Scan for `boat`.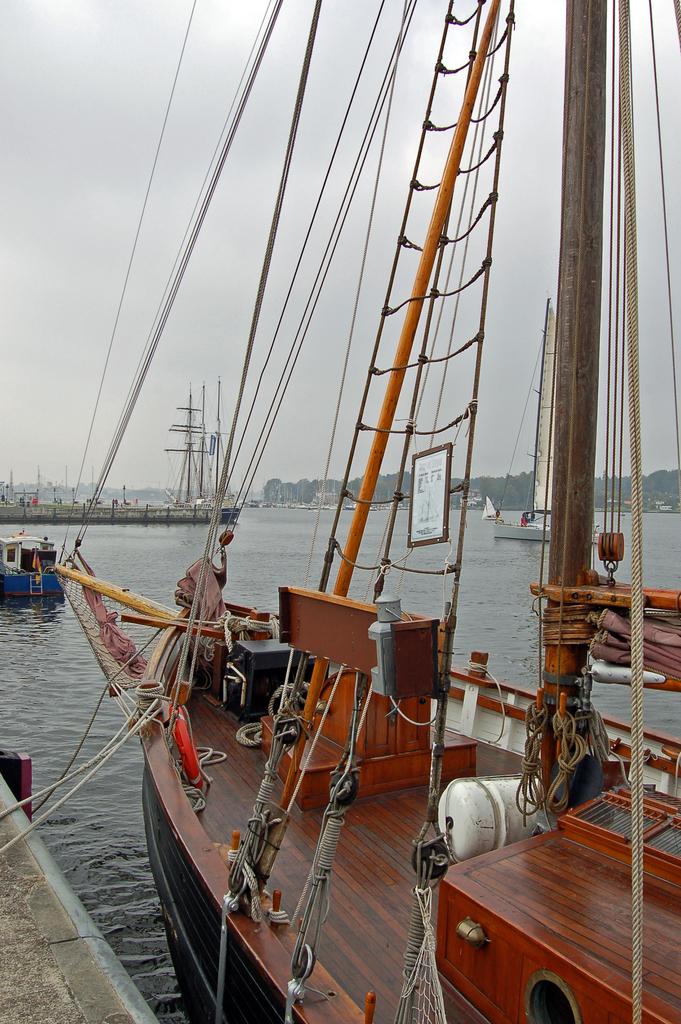
Scan result: (left=0, top=378, right=243, bottom=525).
